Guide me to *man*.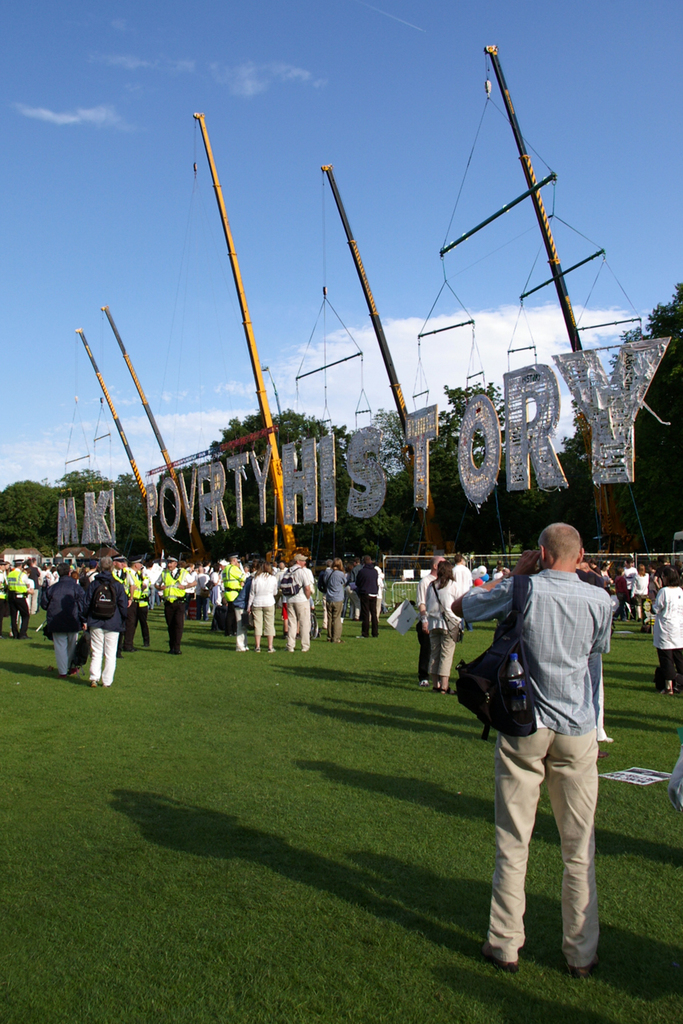
Guidance: (222, 553, 253, 634).
